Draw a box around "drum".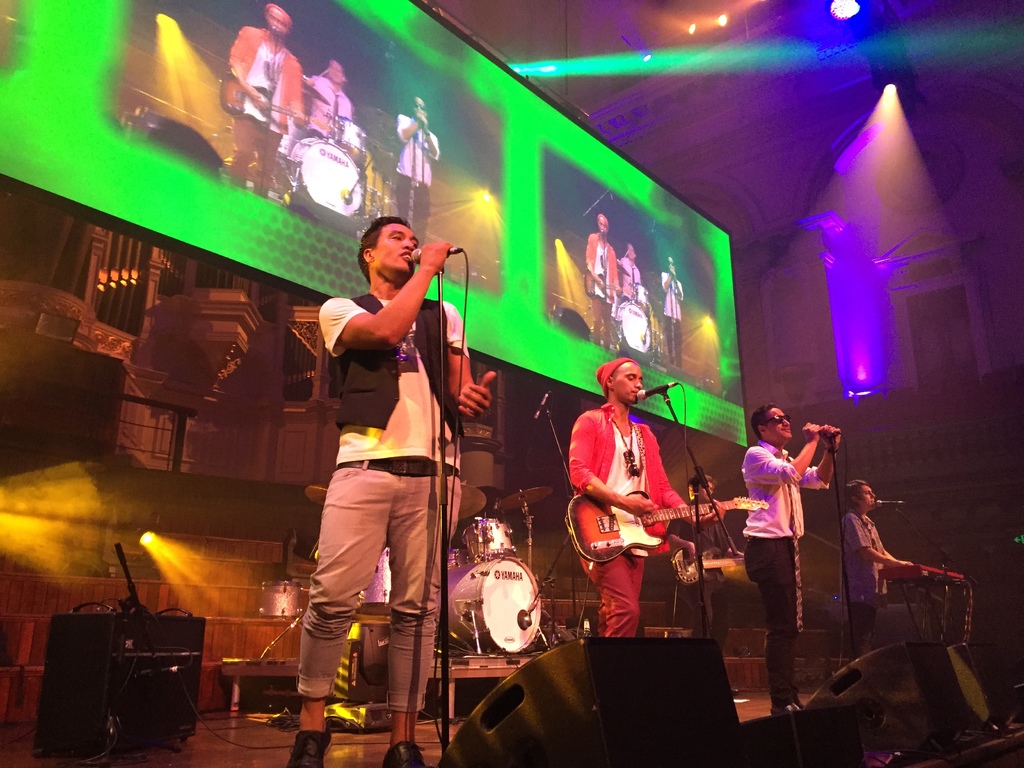
(left=445, top=548, right=466, bottom=560).
